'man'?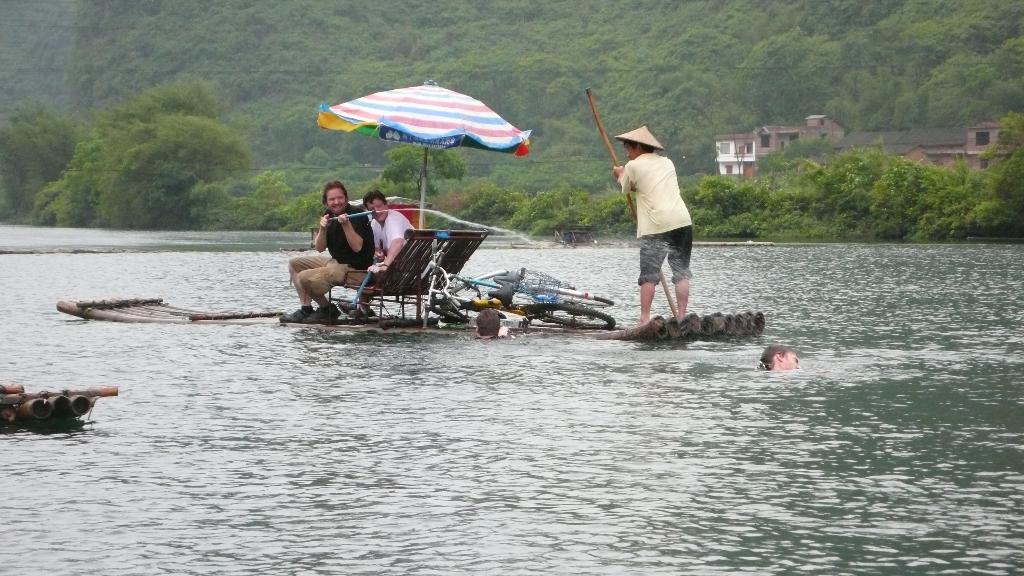
474 308 502 342
